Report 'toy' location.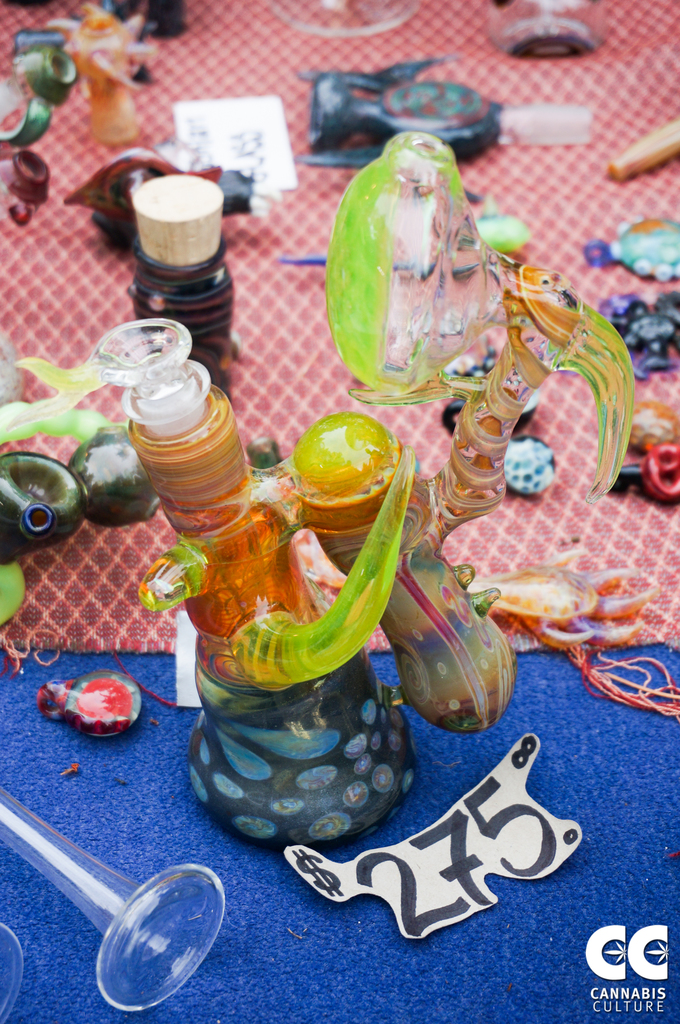
Report: 282,211,530,257.
